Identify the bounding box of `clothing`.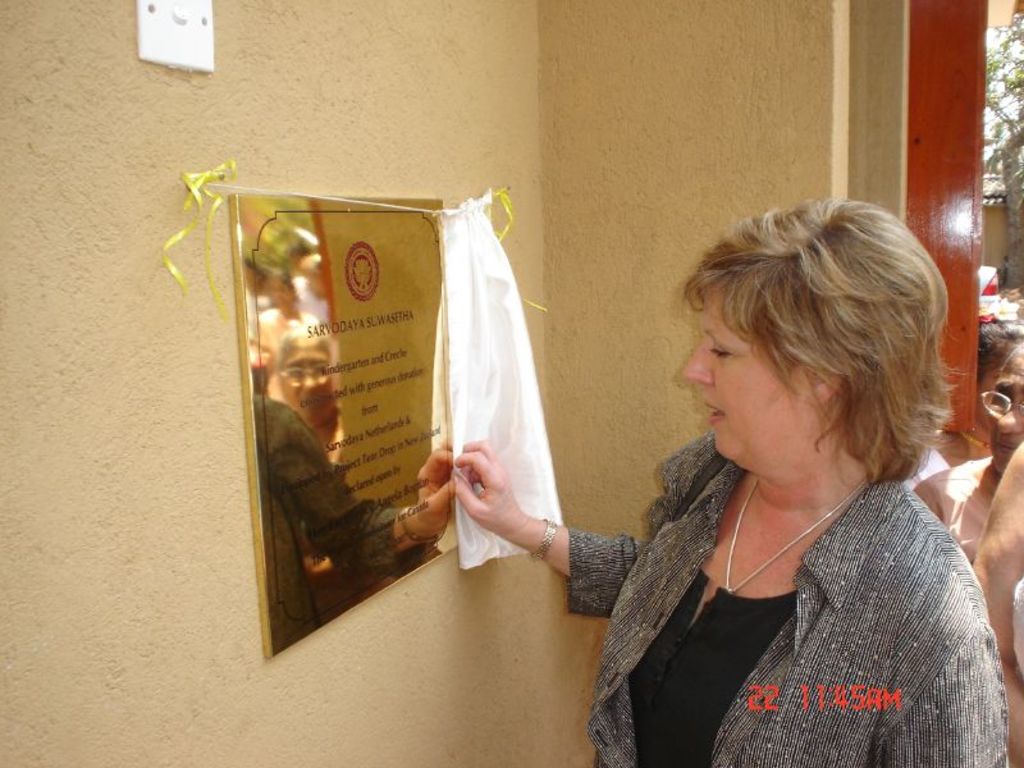
box=[589, 399, 1006, 762].
